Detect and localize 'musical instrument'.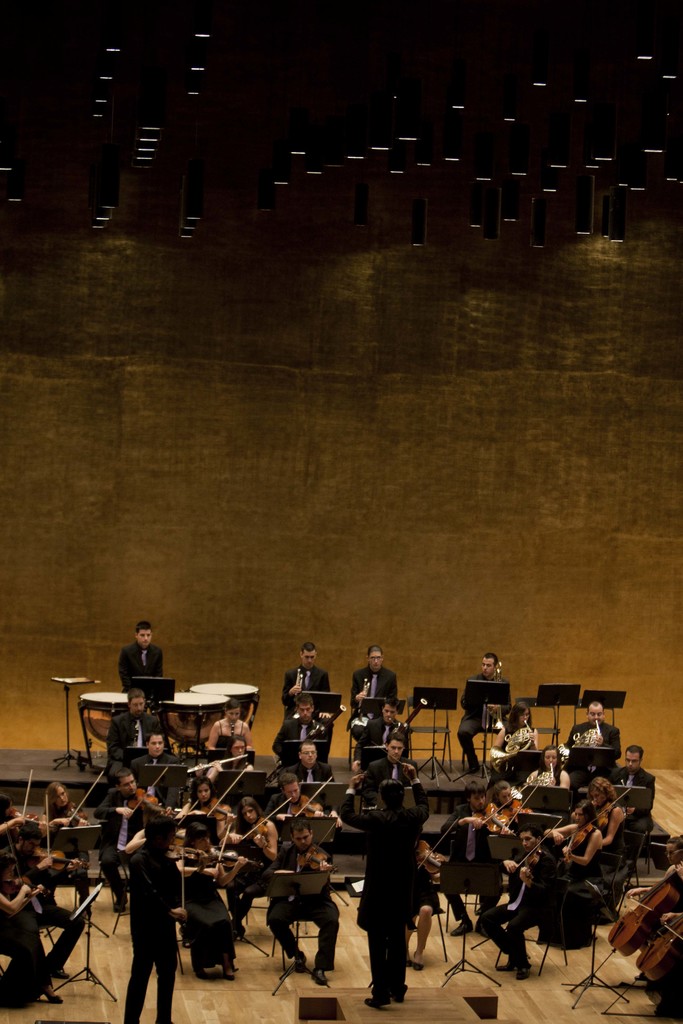
Localized at x1=304 y1=700 x2=348 y2=749.
